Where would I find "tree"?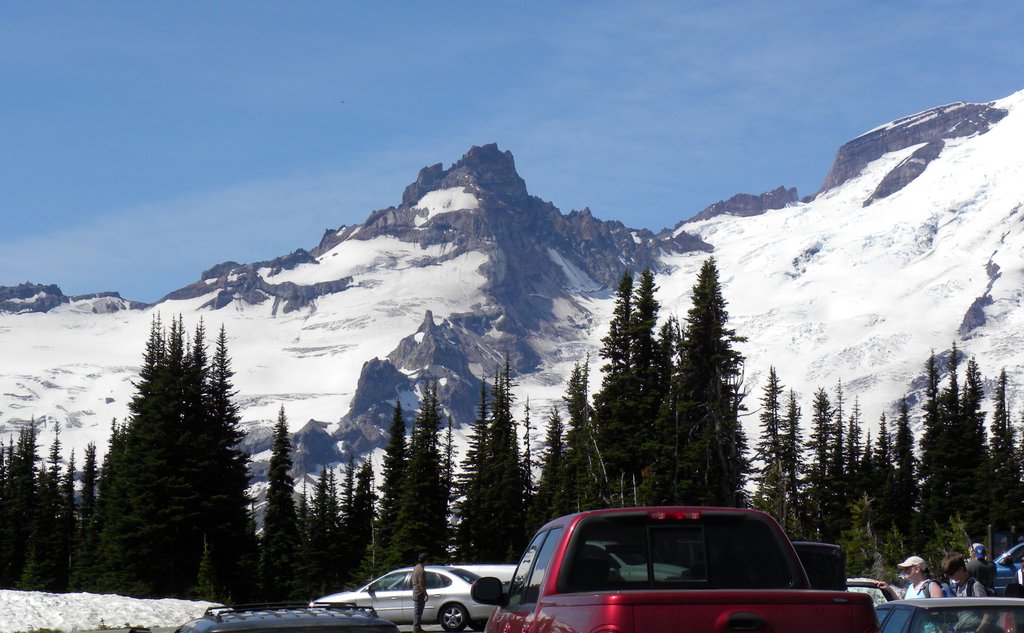
At rect(616, 263, 687, 458).
